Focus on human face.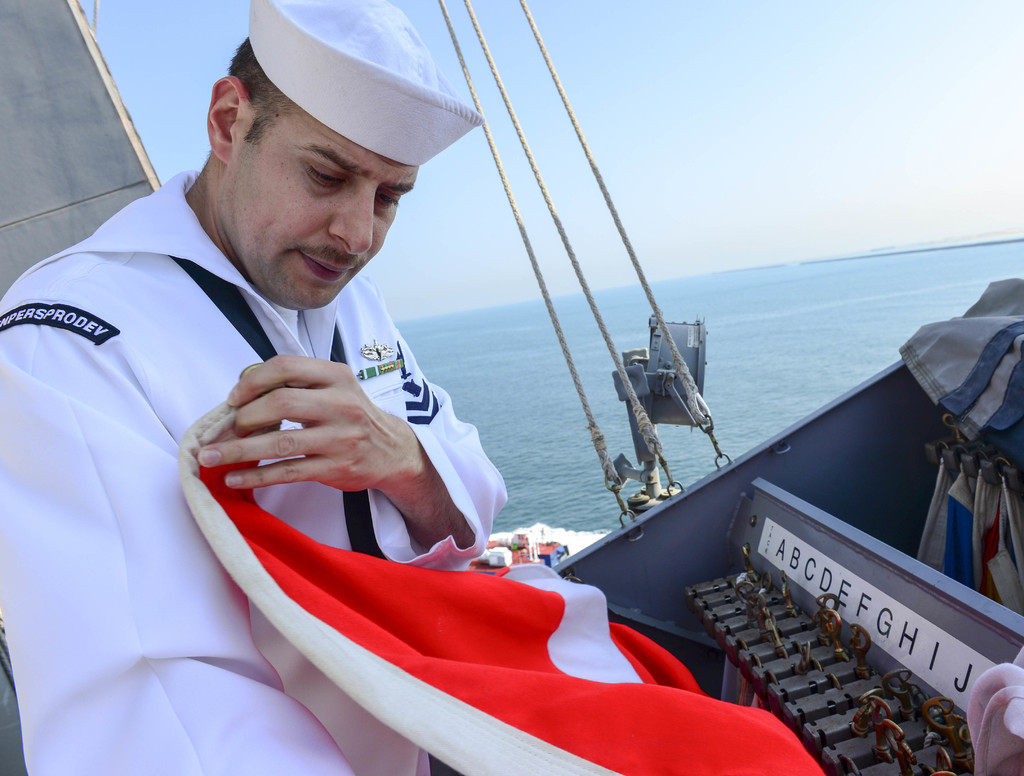
Focused at left=224, top=107, right=419, bottom=311.
